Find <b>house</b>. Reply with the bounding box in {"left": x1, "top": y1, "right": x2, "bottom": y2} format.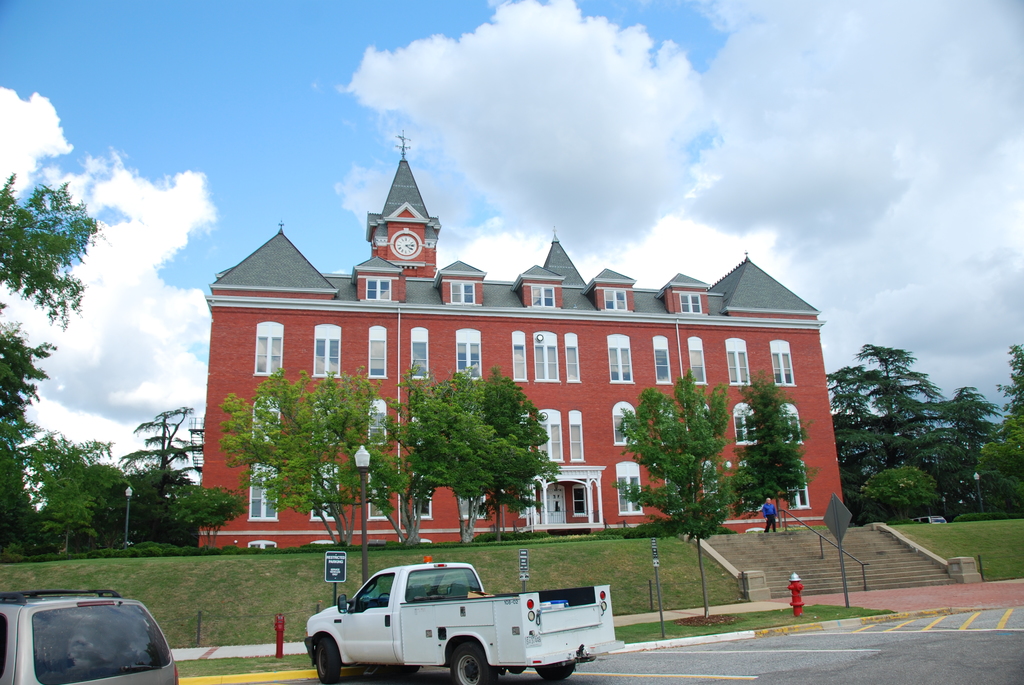
{"left": 236, "top": 206, "right": 849, "bottom": 558}.
